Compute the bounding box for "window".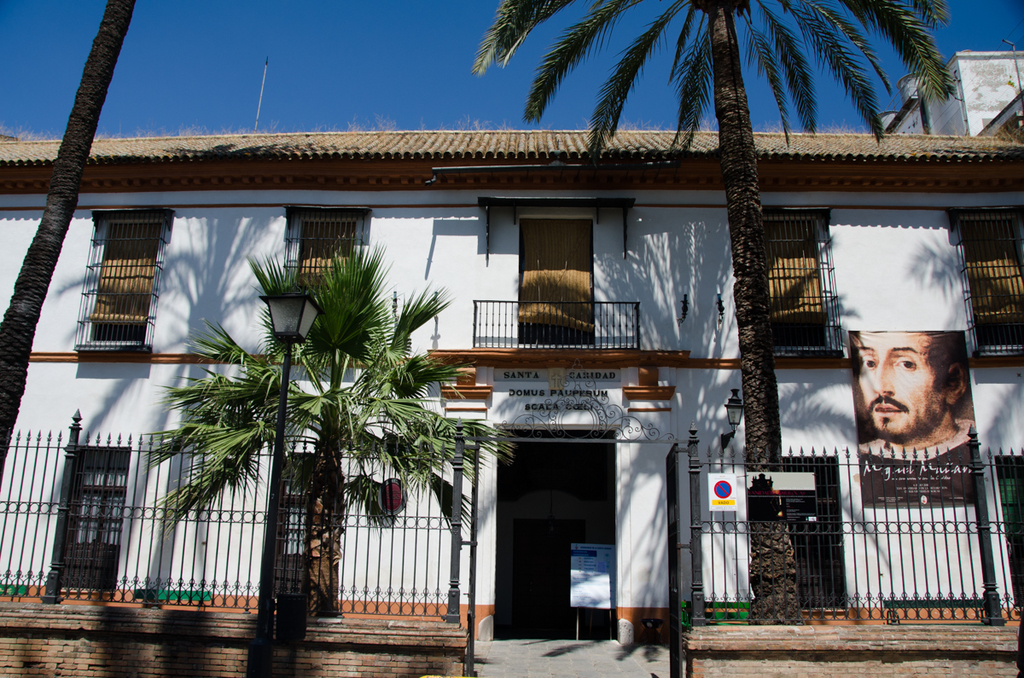
left=510, top=212, right=602, bottom=348.
